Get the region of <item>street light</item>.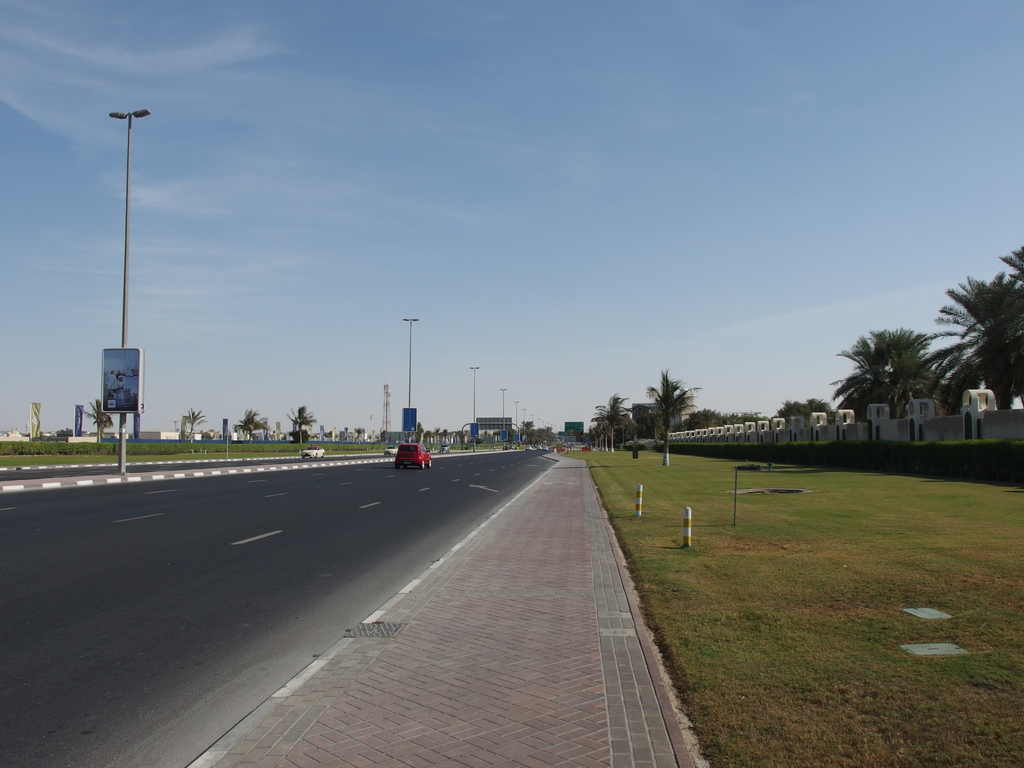
(x1=536, y1=416, x2=540, y2=433).
